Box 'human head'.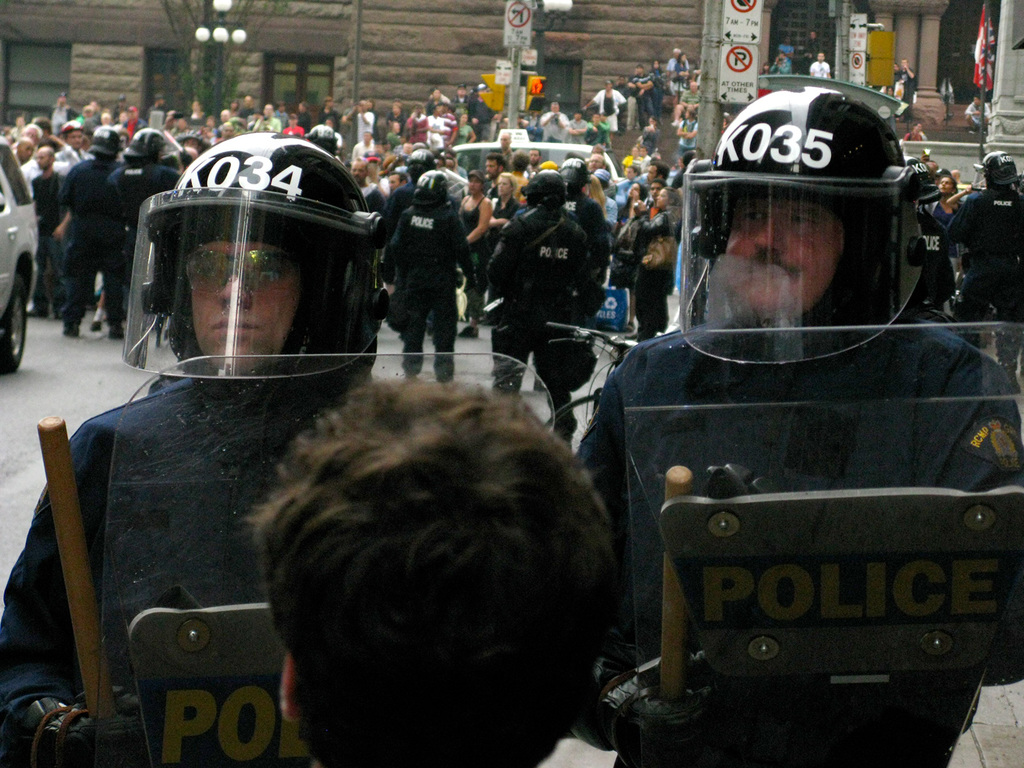
box=[979, 150, 1020, 190].
